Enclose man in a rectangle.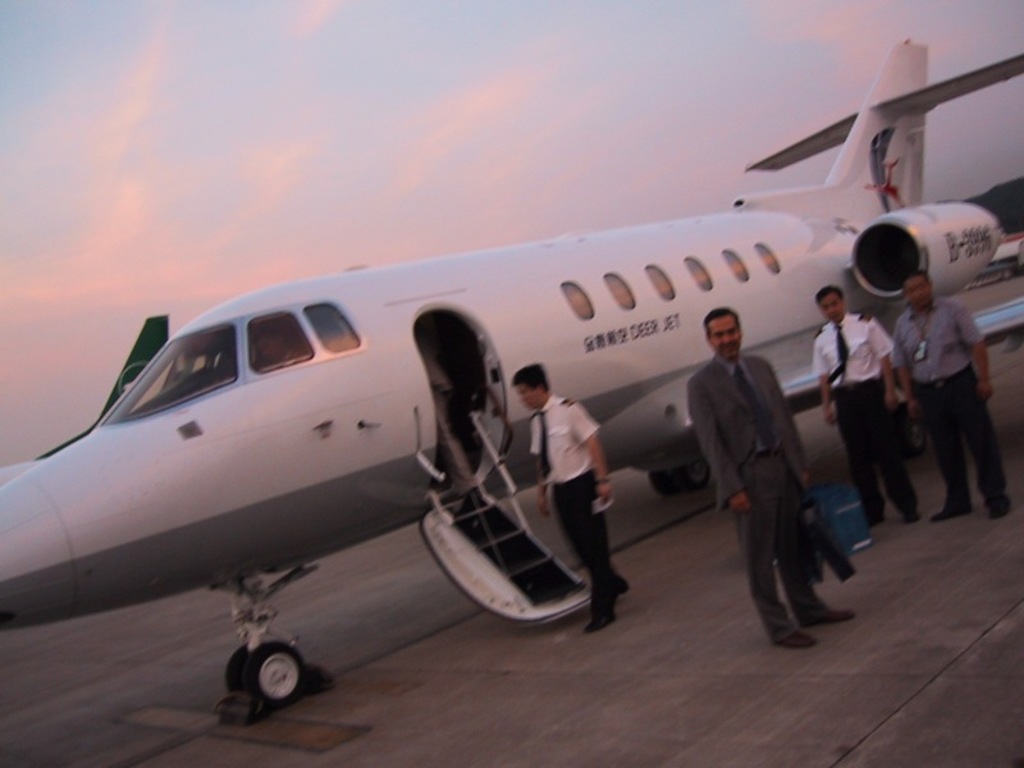
x1=692, y1=292, x2=841, y2=644.
